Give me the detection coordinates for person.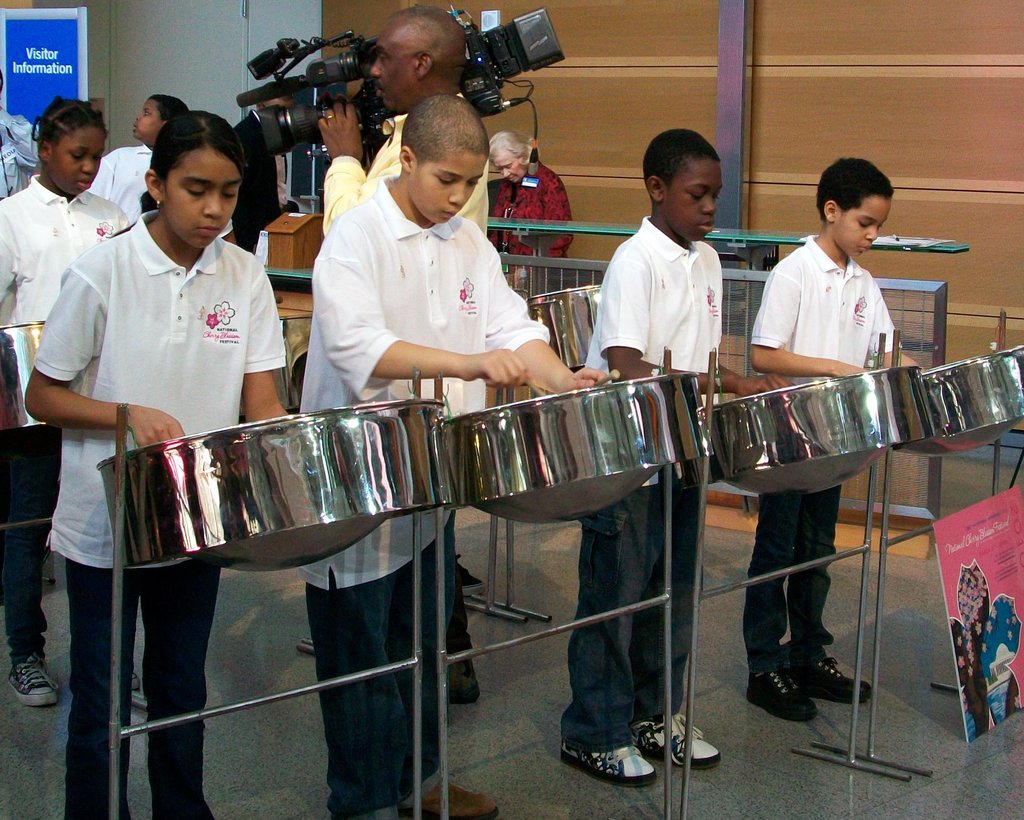
231/88/292/257.
